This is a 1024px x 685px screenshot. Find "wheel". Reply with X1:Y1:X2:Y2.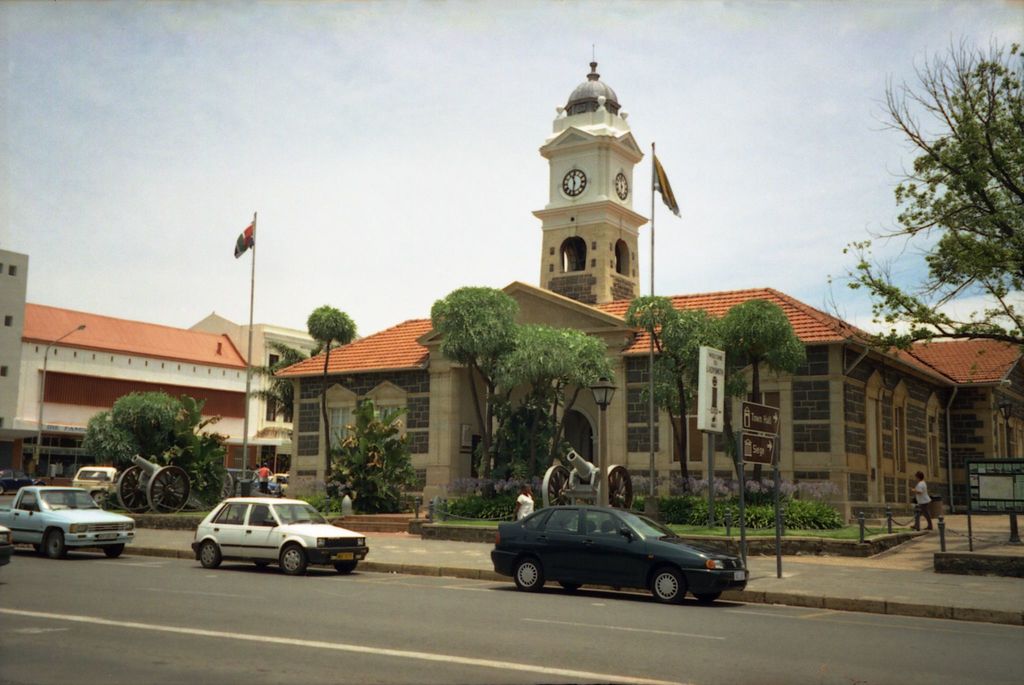
244:472:261:490.
